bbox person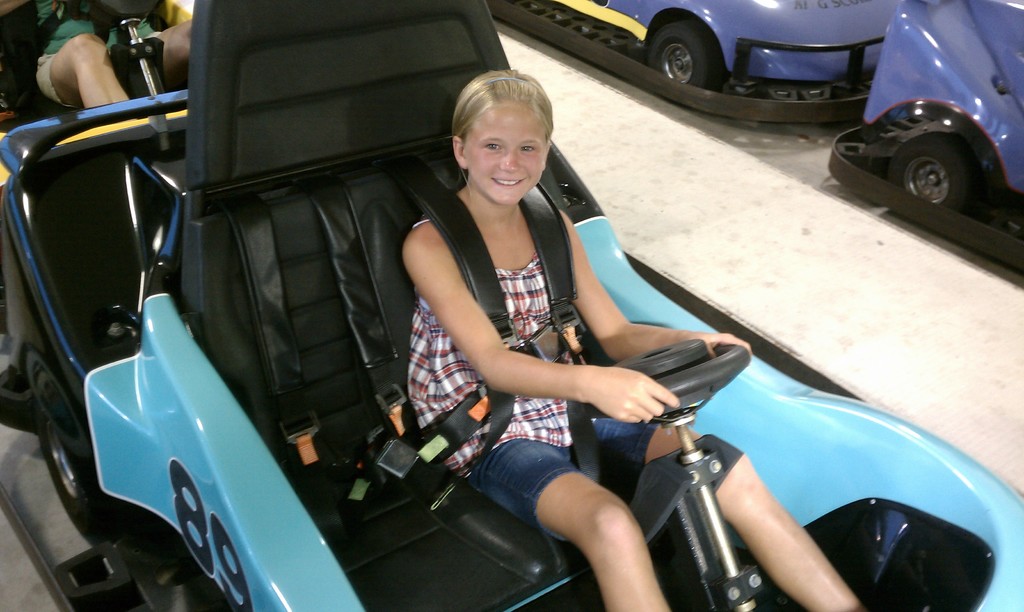
399,61,861,611
